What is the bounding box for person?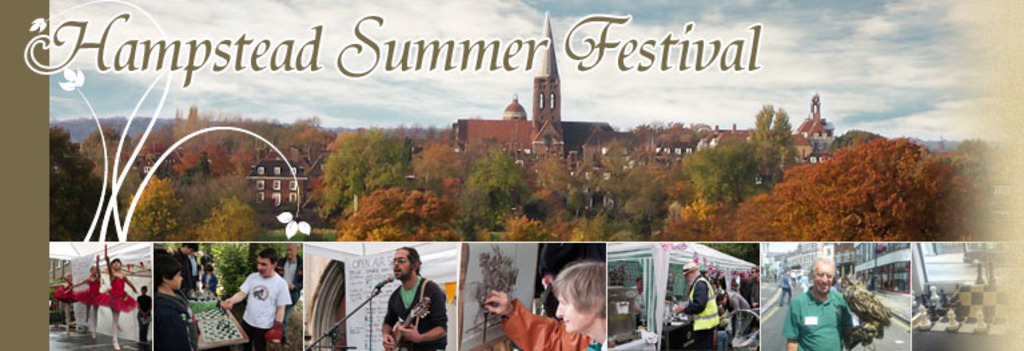
pyautogui.locateOnScreen(479, 260, 606, 350).
